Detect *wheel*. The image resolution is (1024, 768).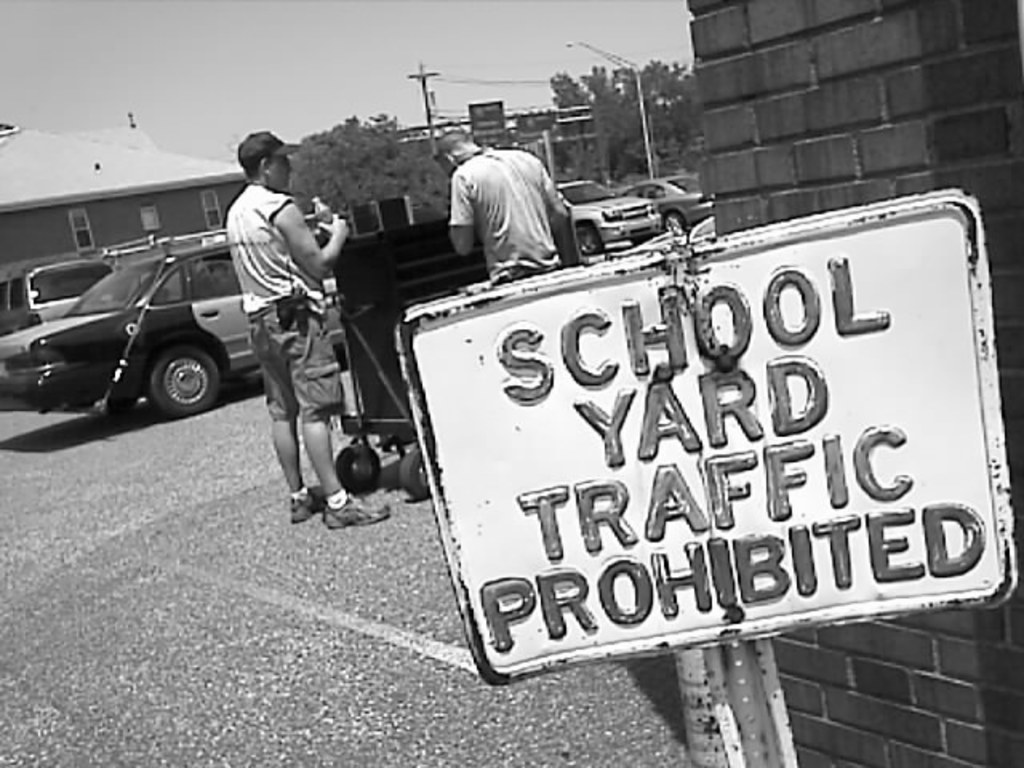
crop(336, 443, 379, 496).
